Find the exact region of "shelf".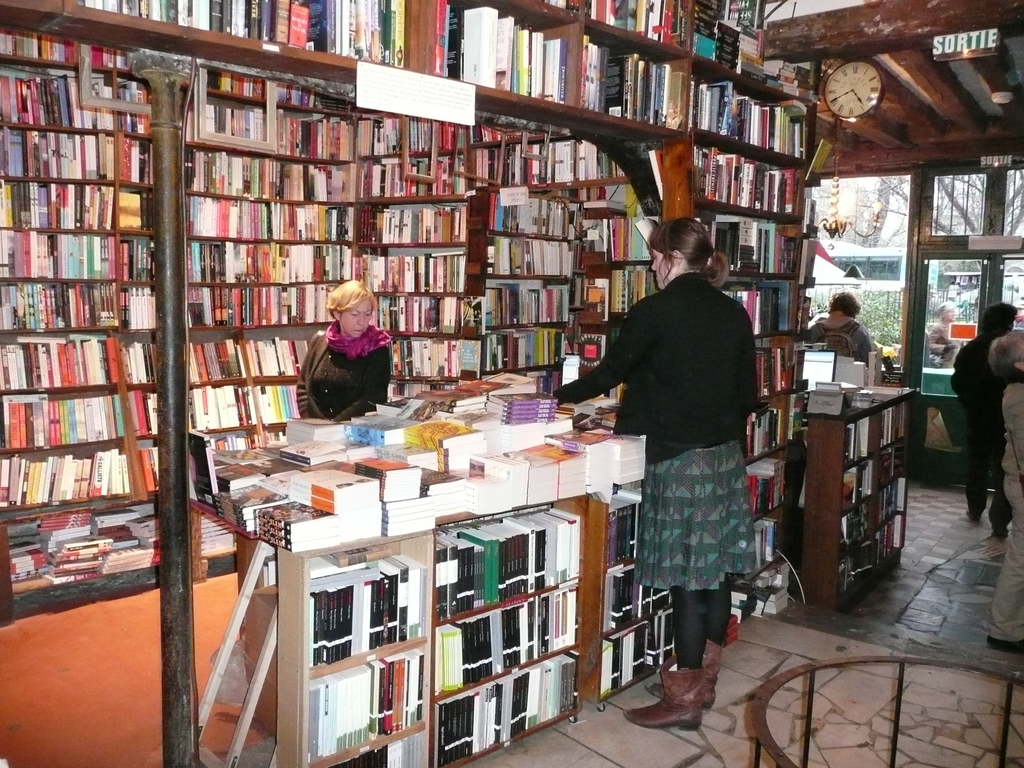
Exact region: [x1=483, y1=280, x2=570, y2=328].
